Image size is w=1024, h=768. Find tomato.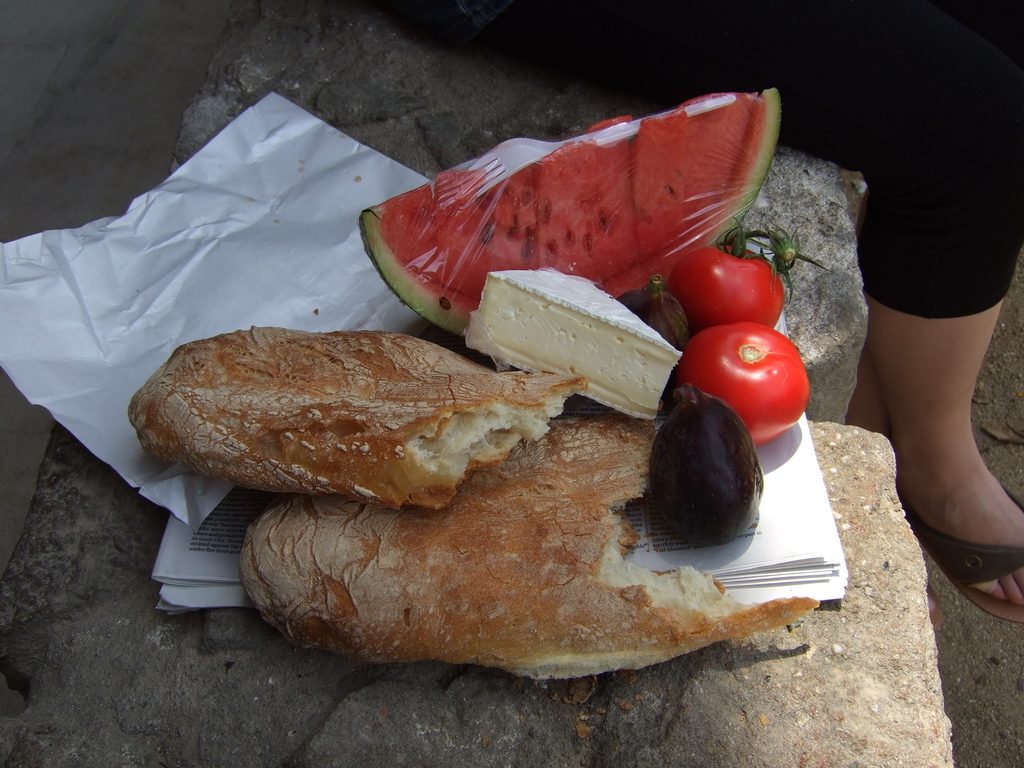
bbox=[678, 231, 786, 332].
